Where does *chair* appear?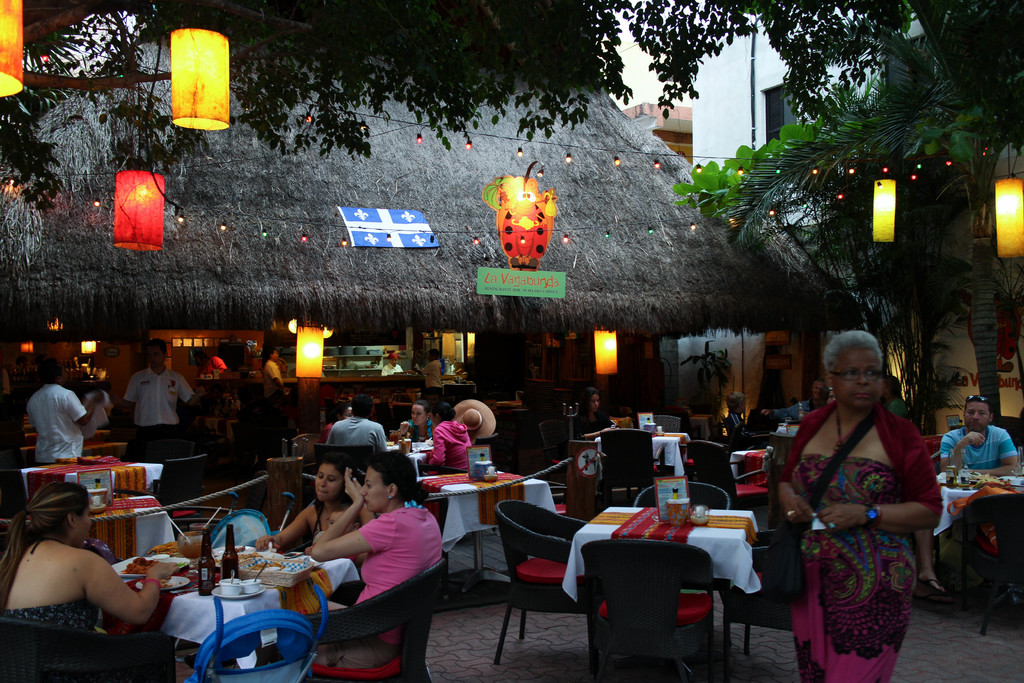
Appears at (left=740, top=407, right=780, bottom=452).
